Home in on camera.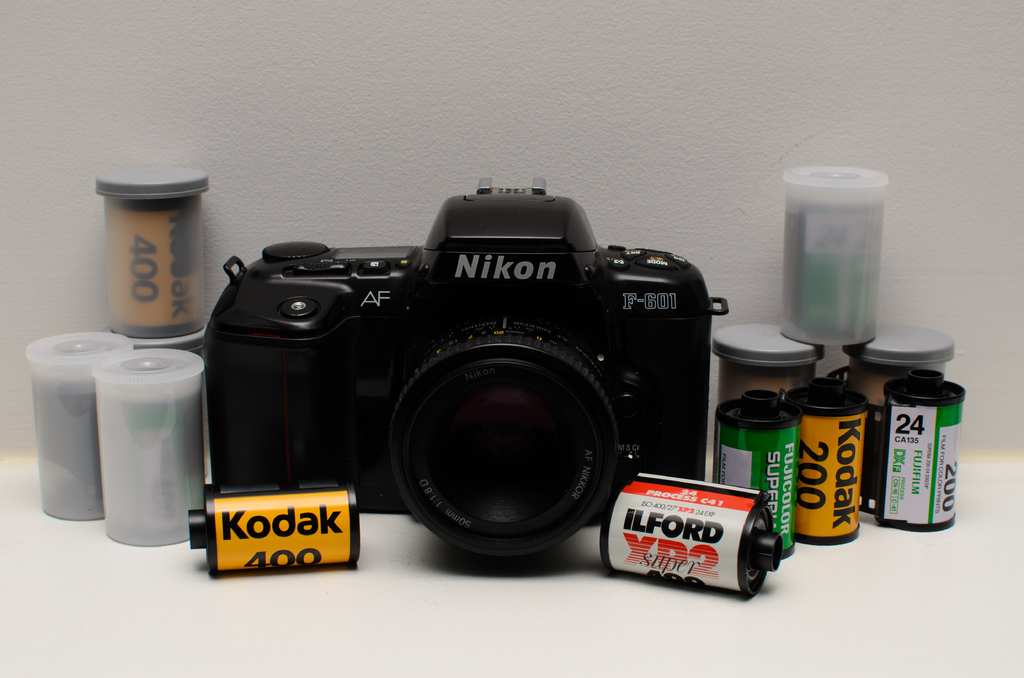
Homed in at [174, 181, 744, 579].
